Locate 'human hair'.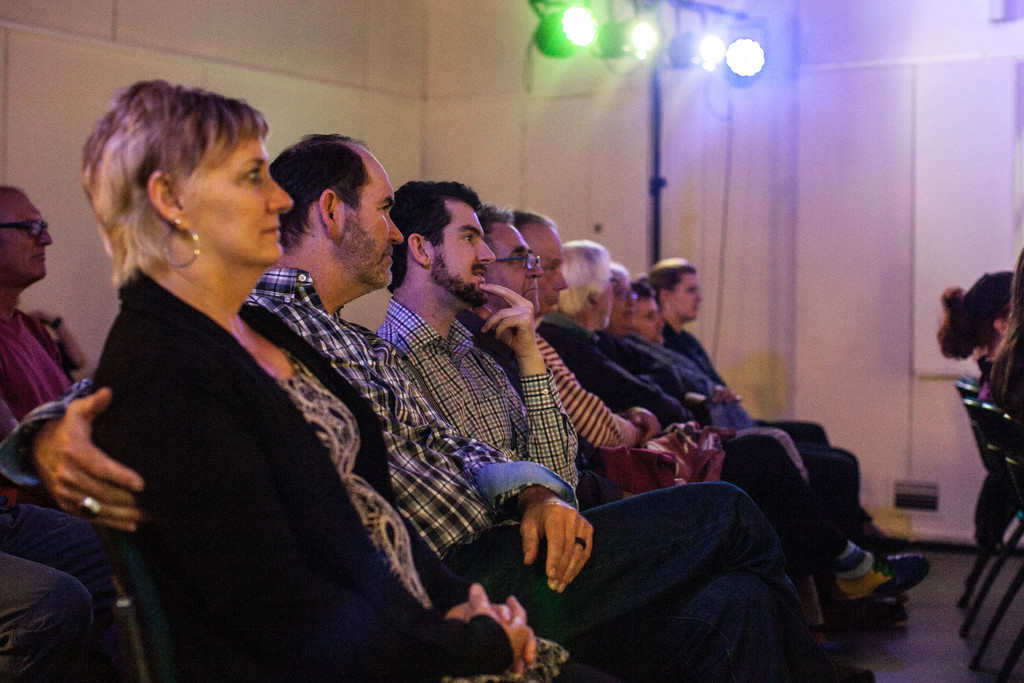
Bounding box: rect(508, 208, 556, 230).
